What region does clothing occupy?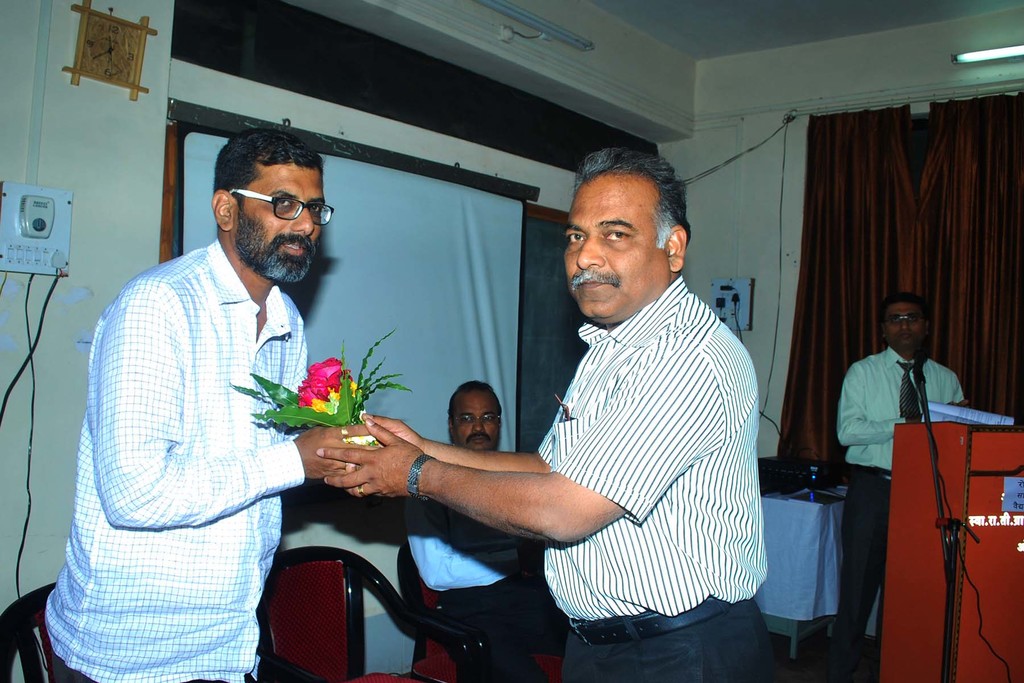
bbox(401, 491, 561, 682).
